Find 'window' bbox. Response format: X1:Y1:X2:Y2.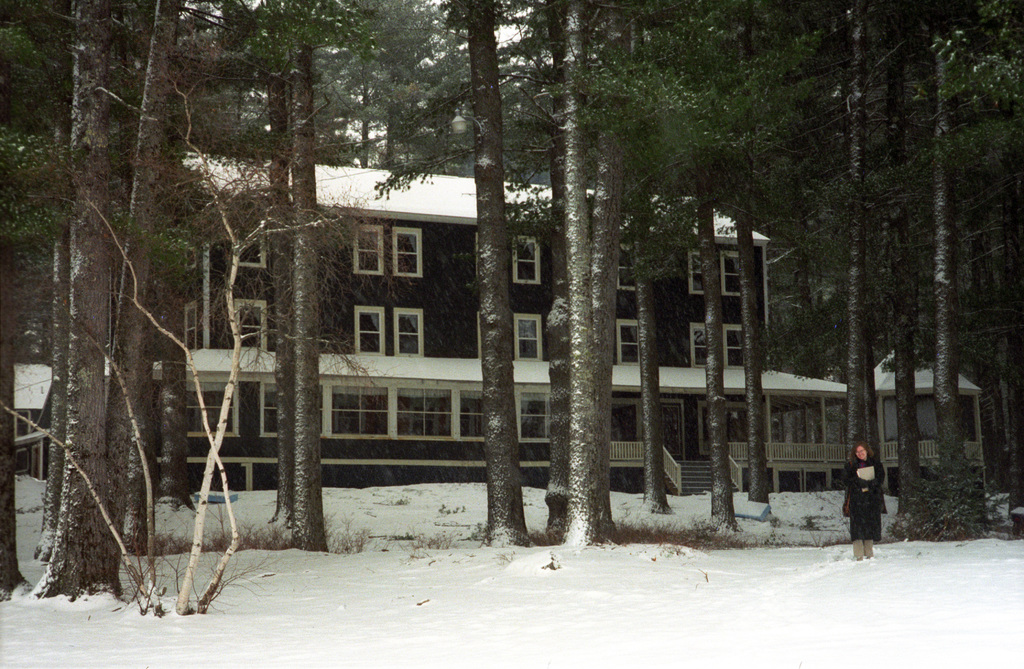
690:251:703:295.
